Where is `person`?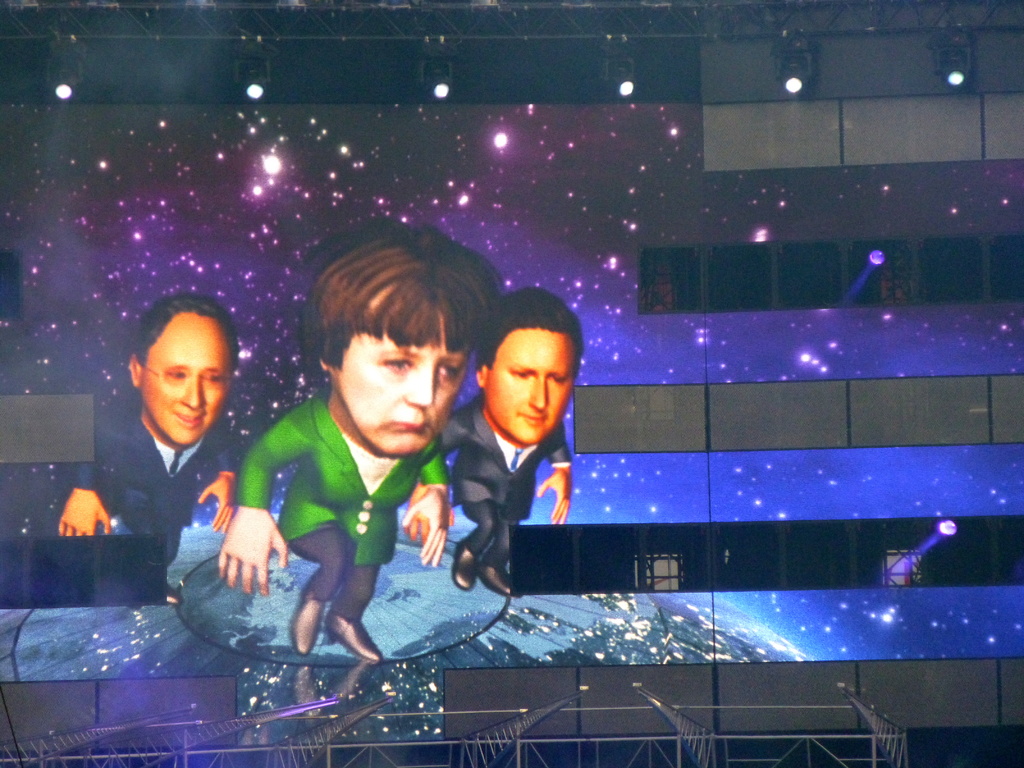
pyautogui.locateOnScreen(215, 233, 489, 668).
